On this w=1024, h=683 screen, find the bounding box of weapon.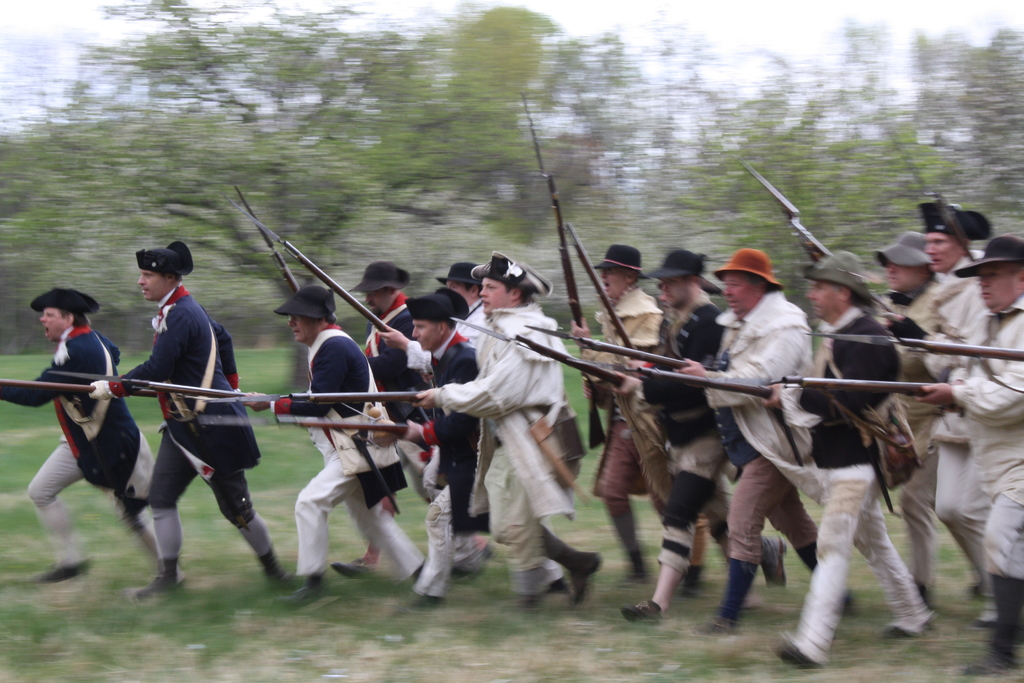
Bounding box: l=199, t=392, r=425, b=405.
